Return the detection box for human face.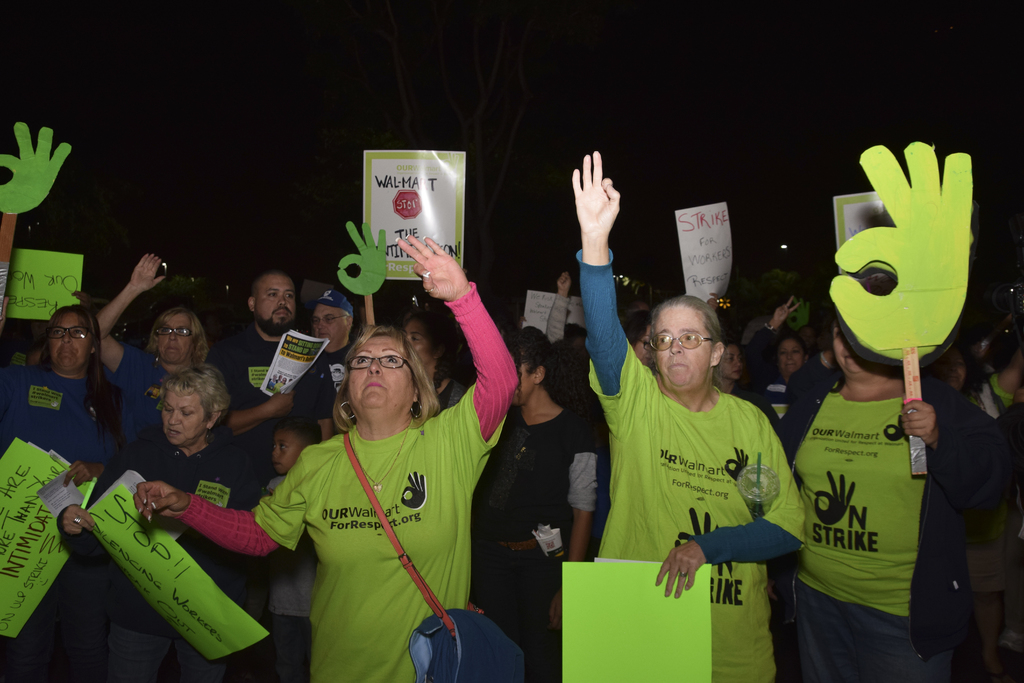
crop(933, 354, 968, 387).
